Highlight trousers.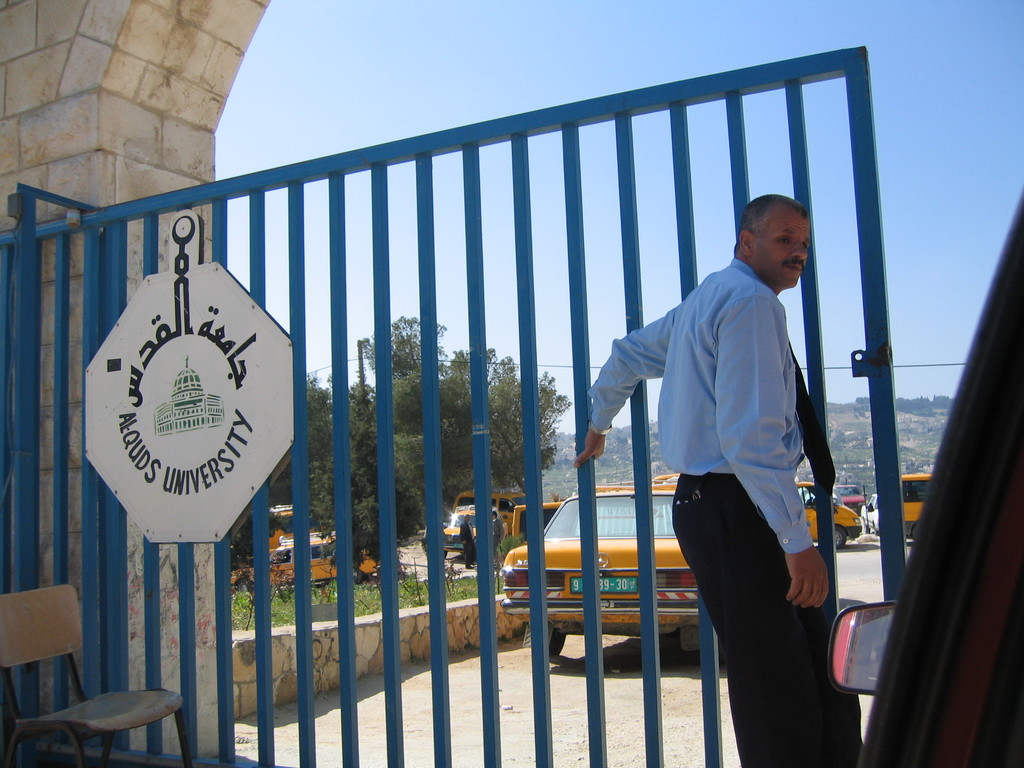
Highlighted region: [left=673, top=490, right=831, bottom=732].
